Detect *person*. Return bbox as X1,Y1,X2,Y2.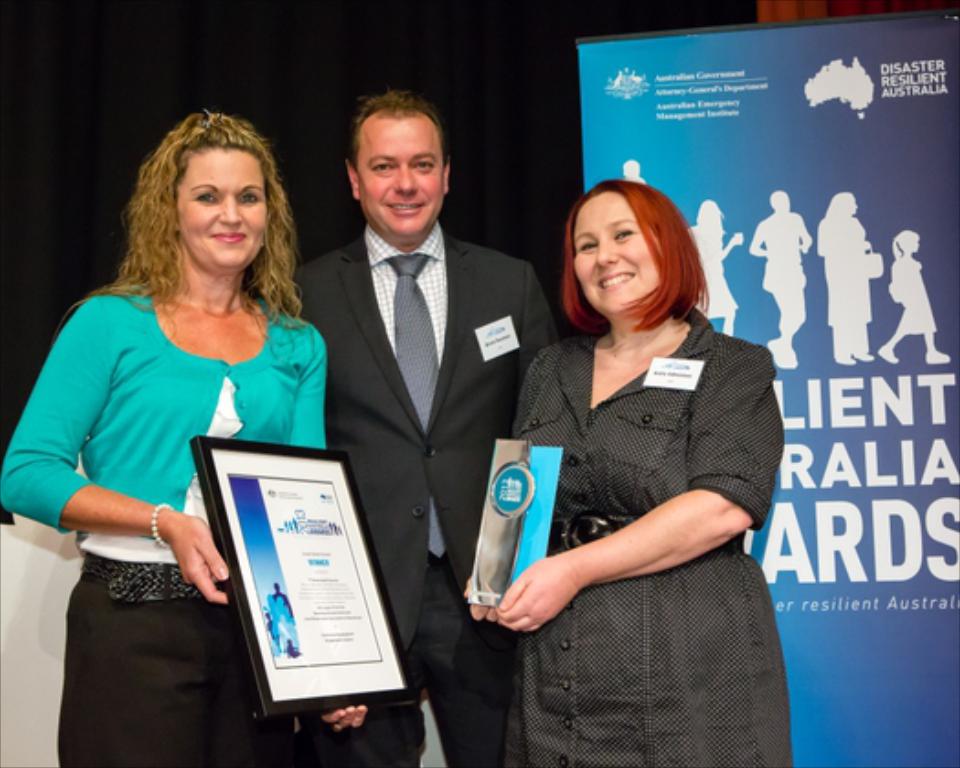
622,155,647,181.
